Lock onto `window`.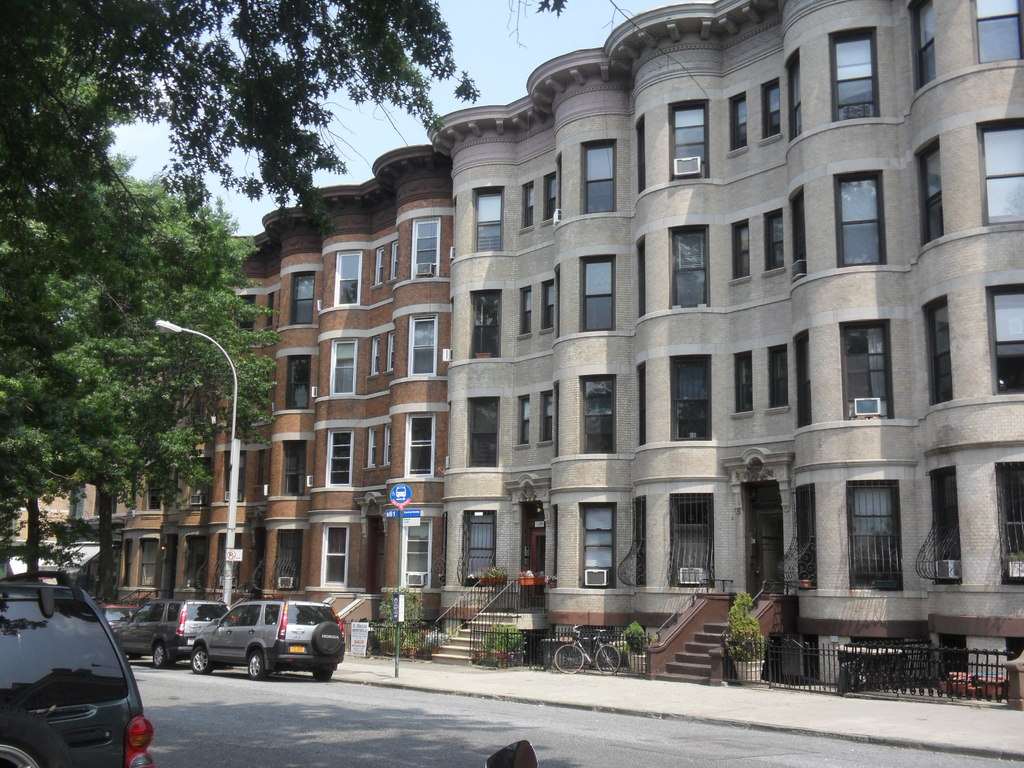
Locked: <bbox>582, 376, 619, 456</bbox>.
